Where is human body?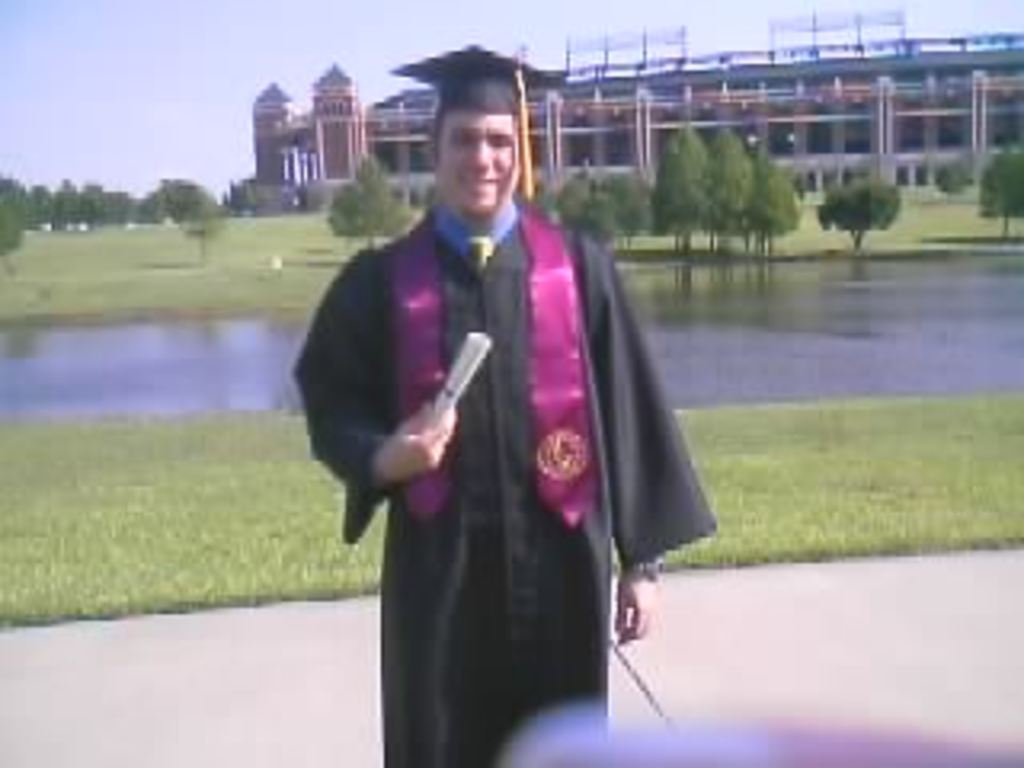
box(294, 192, 704, 765).
